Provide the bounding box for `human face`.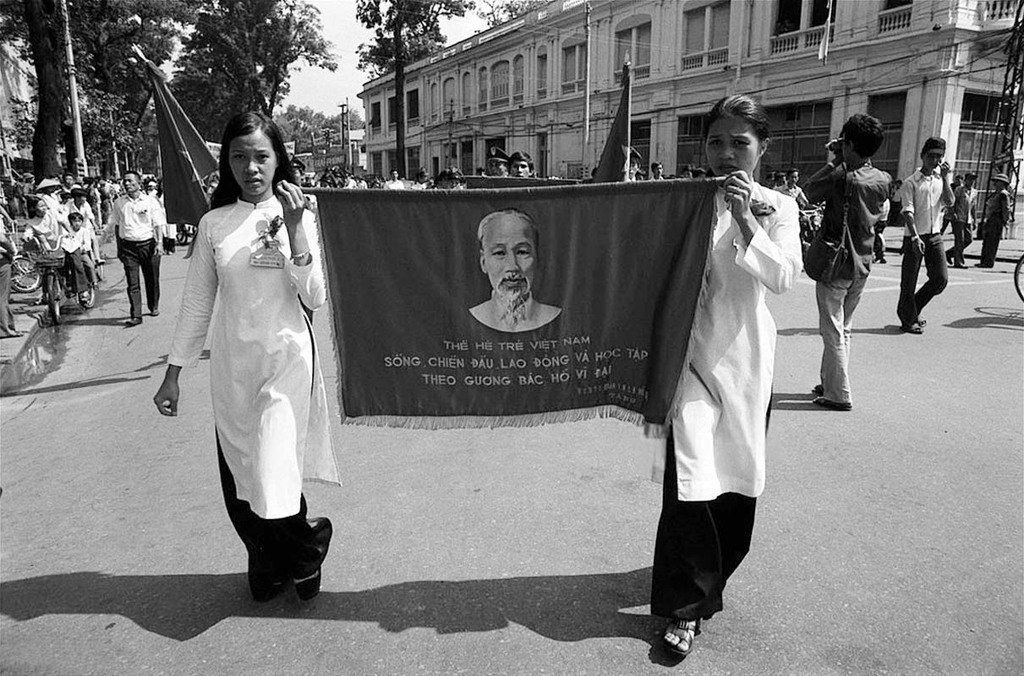
{"left": 627, "top": 154, "right": 641, "bottom": 177}.
